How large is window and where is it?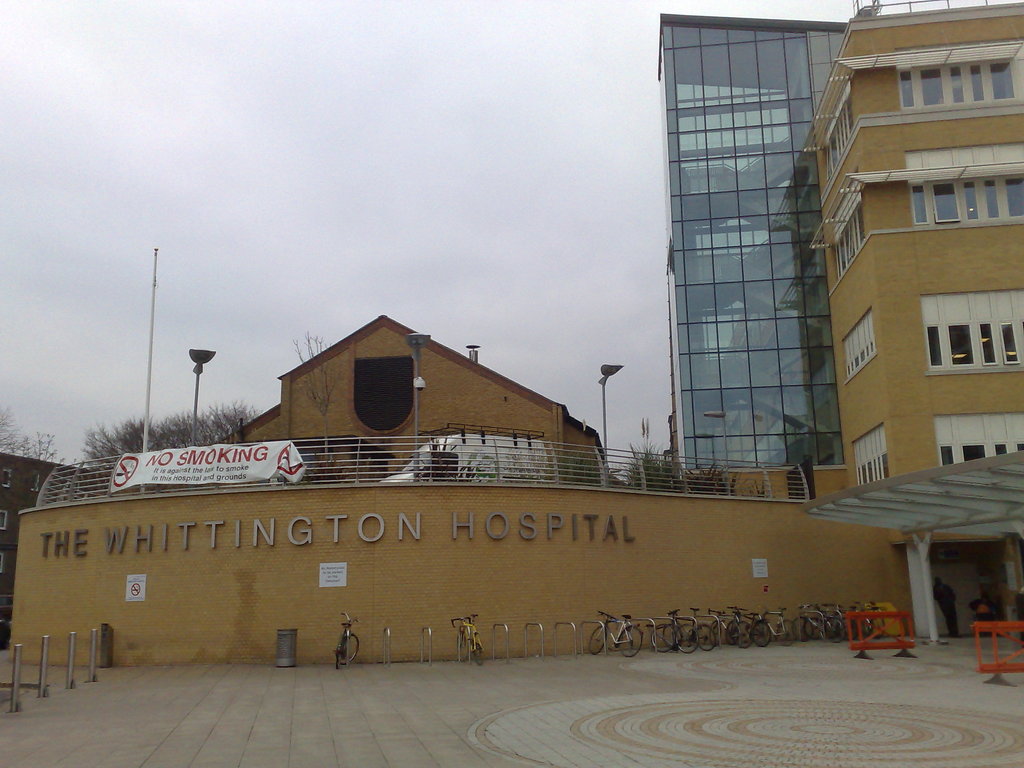
Bounding box: crop(948, 324, 979, 365).
